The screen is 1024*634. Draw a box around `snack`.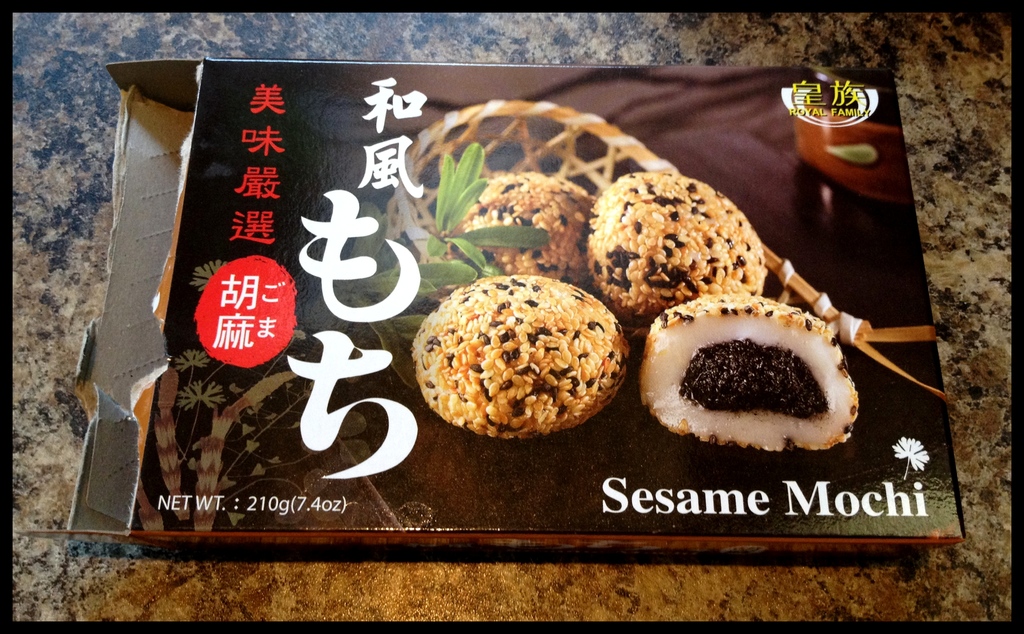
box=[584, 170, 777, 321].
